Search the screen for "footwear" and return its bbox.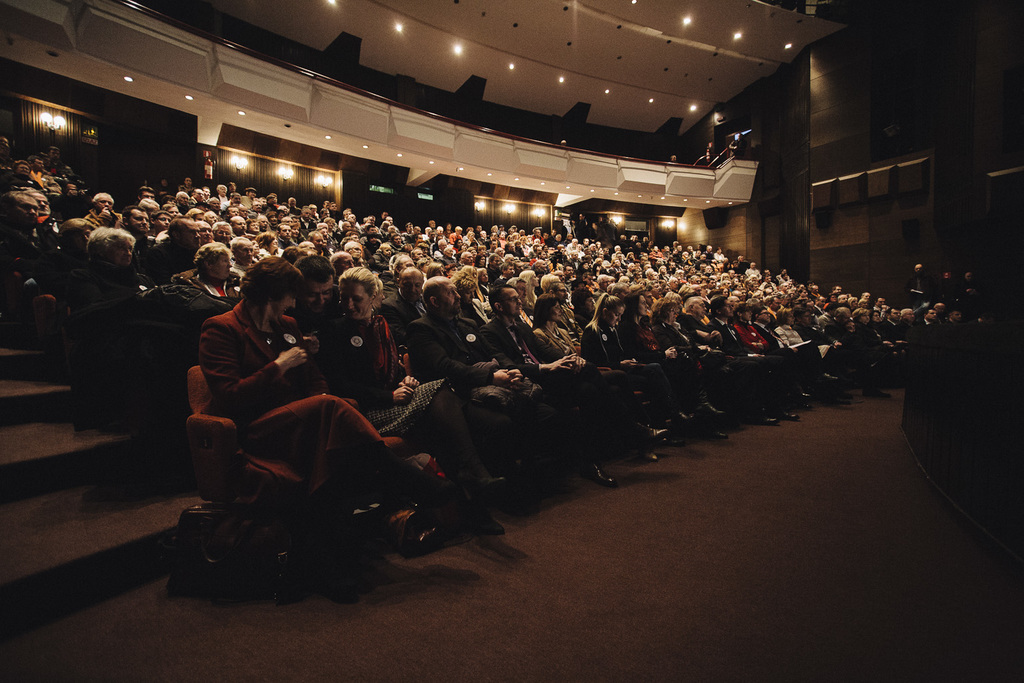
Found: bbox(782, 410, 797, 424).
